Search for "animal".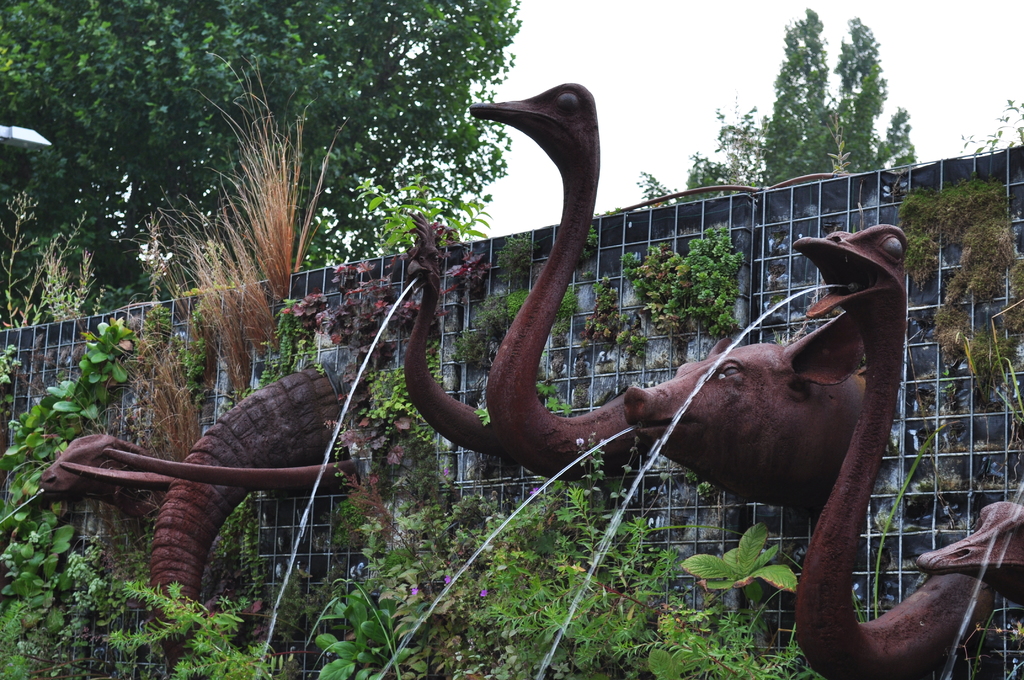
Found at select_region(40, 425, 188, 529).
